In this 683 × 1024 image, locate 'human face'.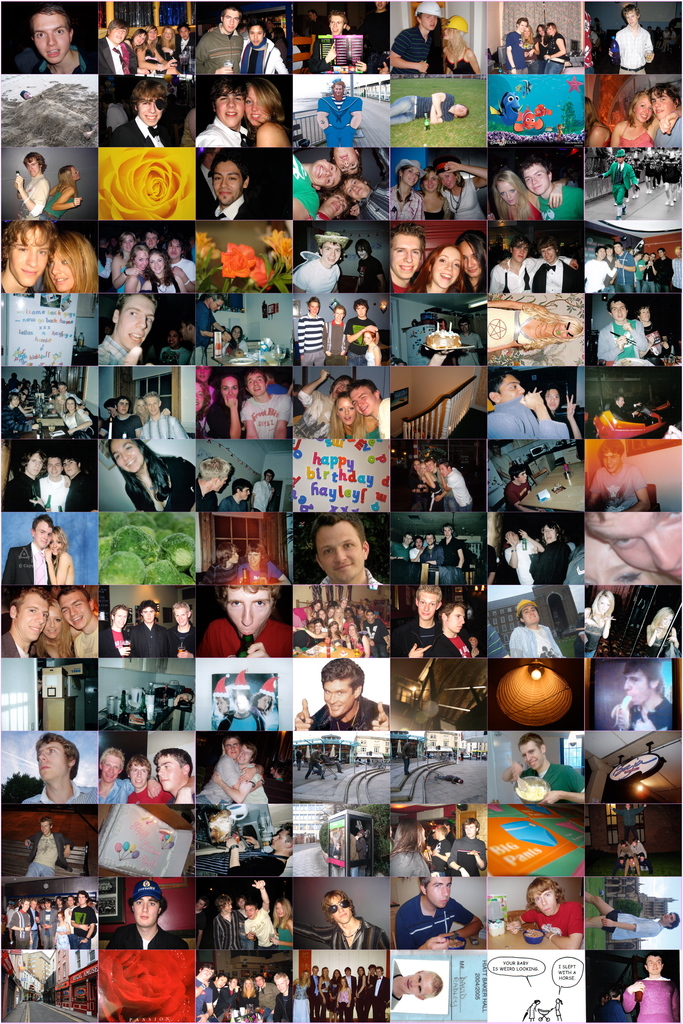
Bounding box: 37,741,68,783.
